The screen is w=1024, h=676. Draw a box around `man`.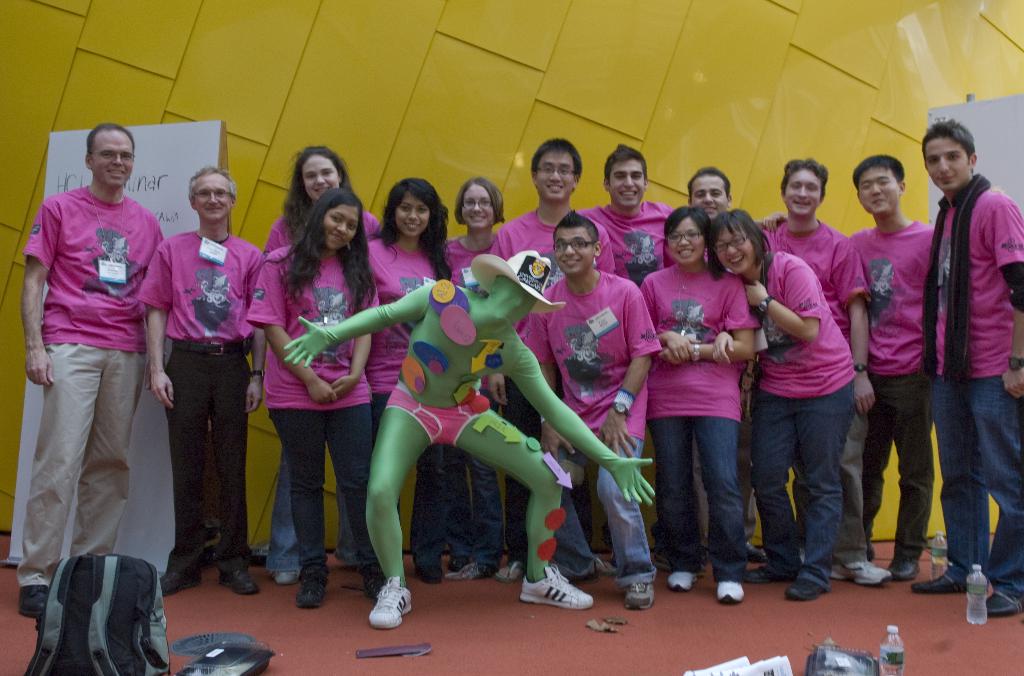
524,212,662,609.
